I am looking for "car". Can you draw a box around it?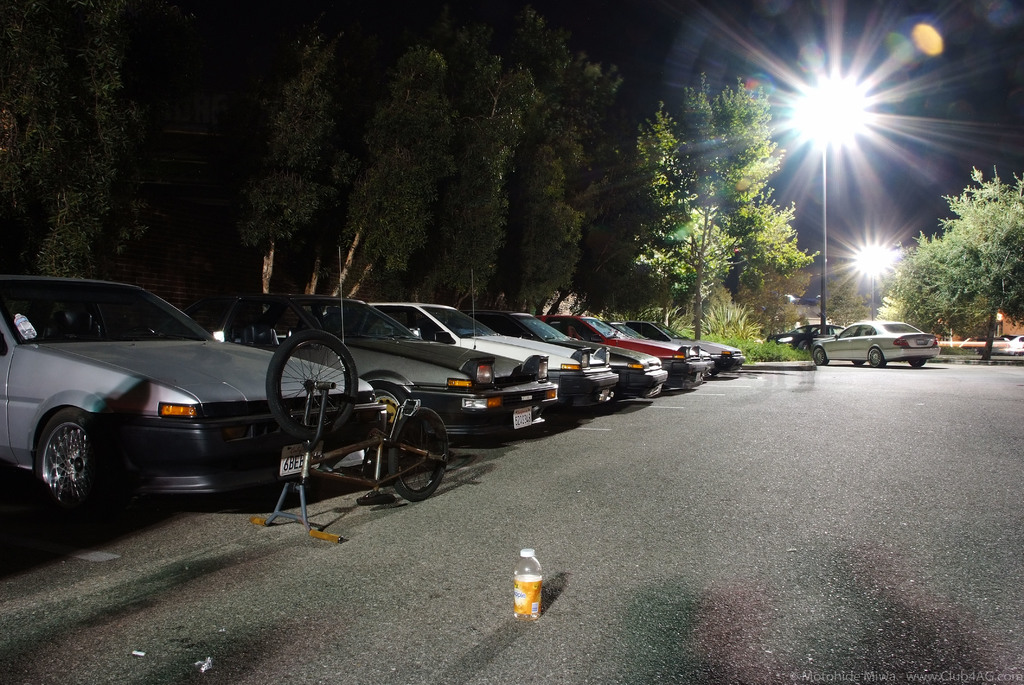
Sure, the bounding box is left=814, top=320, right=940, bottom=367.
